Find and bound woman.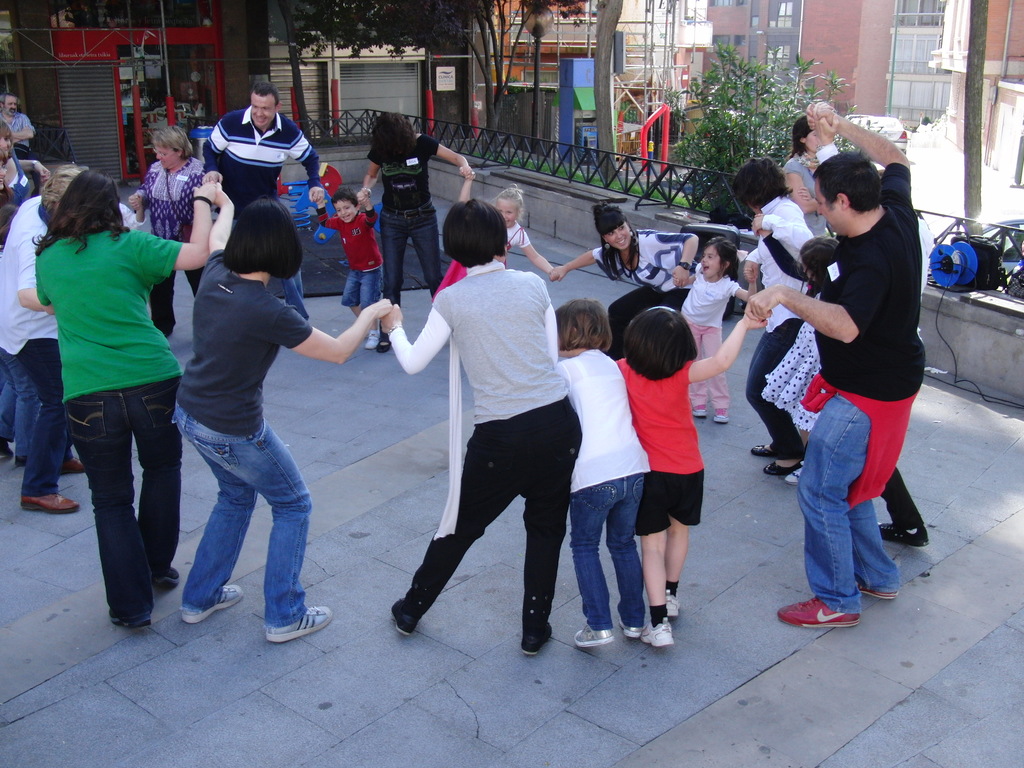
Bound: bbox(23, 155, 200, 644).
